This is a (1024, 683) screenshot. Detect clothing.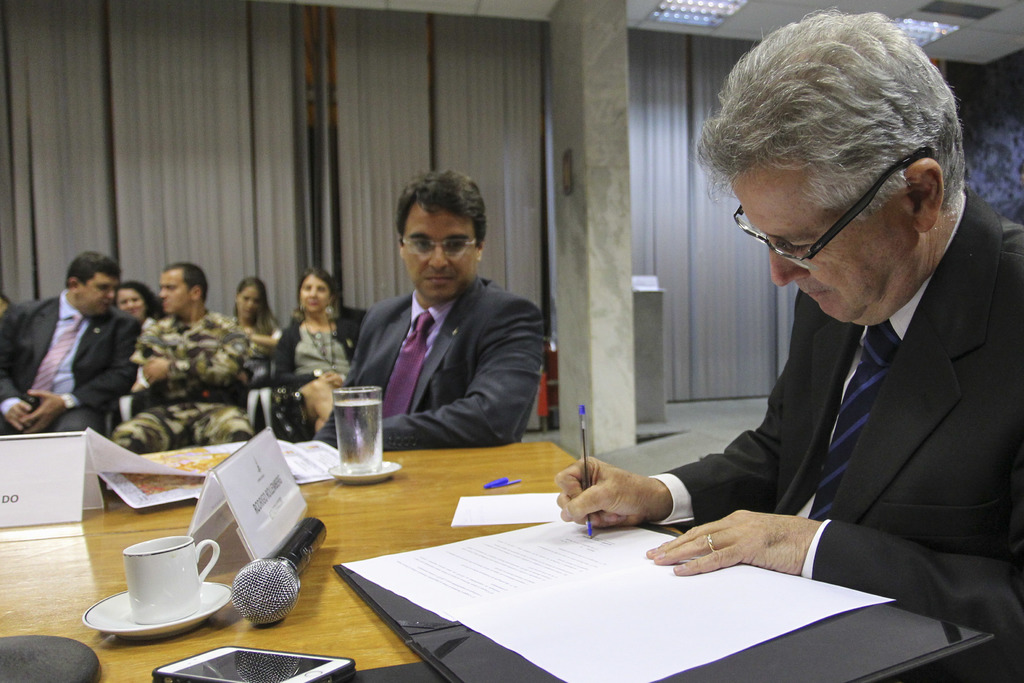
bbox(312, 283, 544, 440).
